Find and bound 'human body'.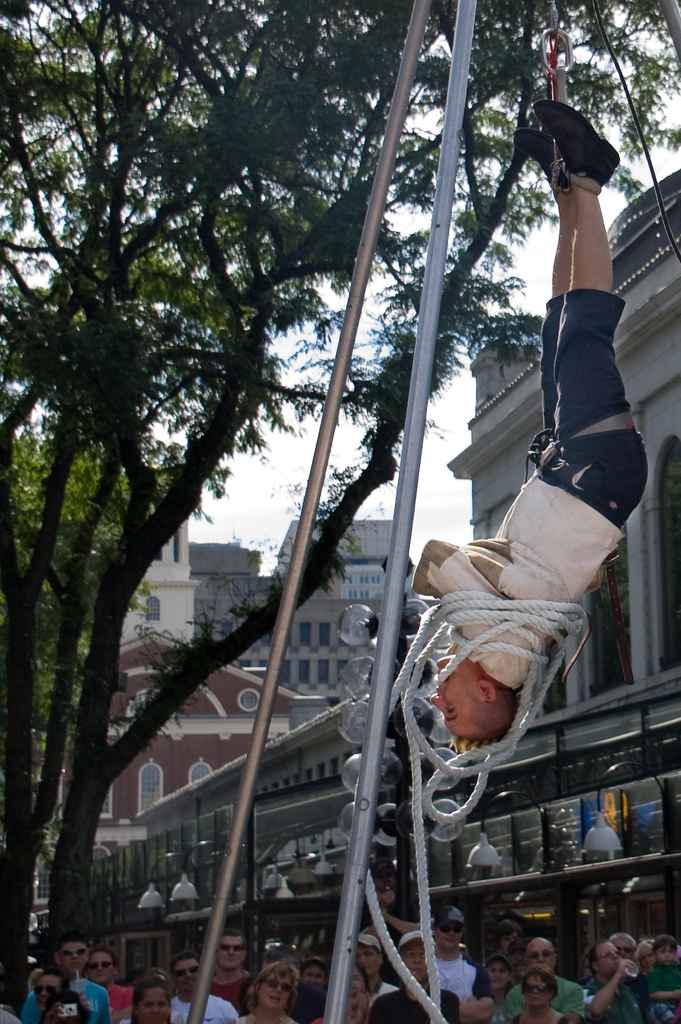
Bound: [405,93,658,840].
